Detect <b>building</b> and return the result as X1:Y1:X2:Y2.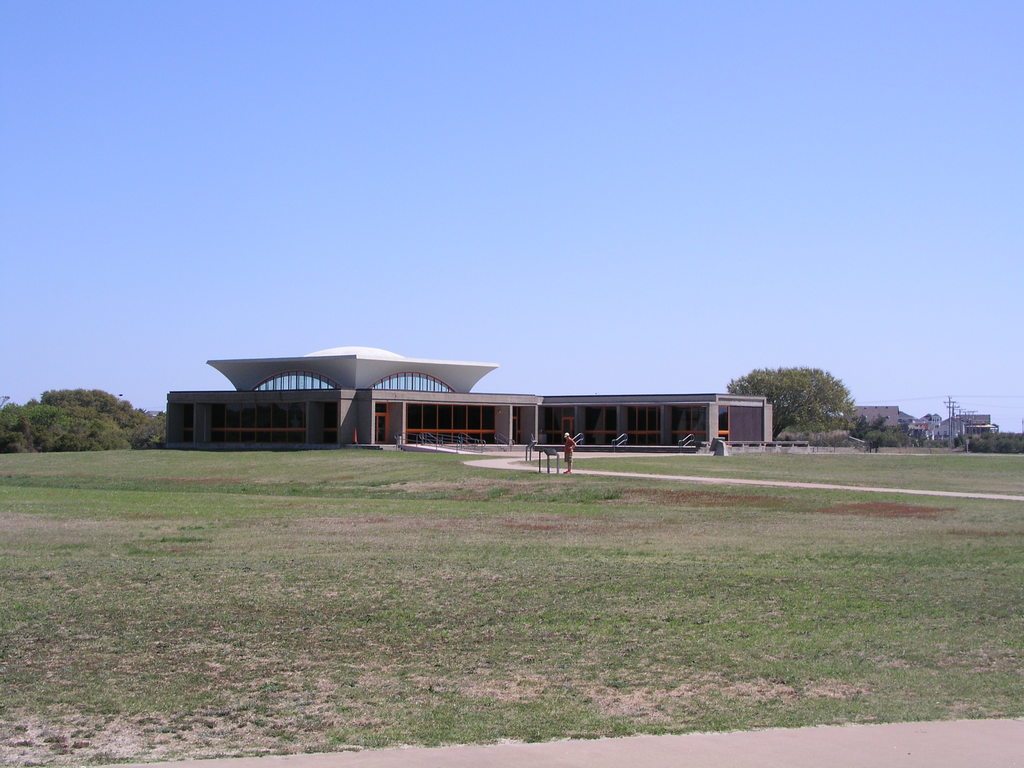
844:401:1000:450.
